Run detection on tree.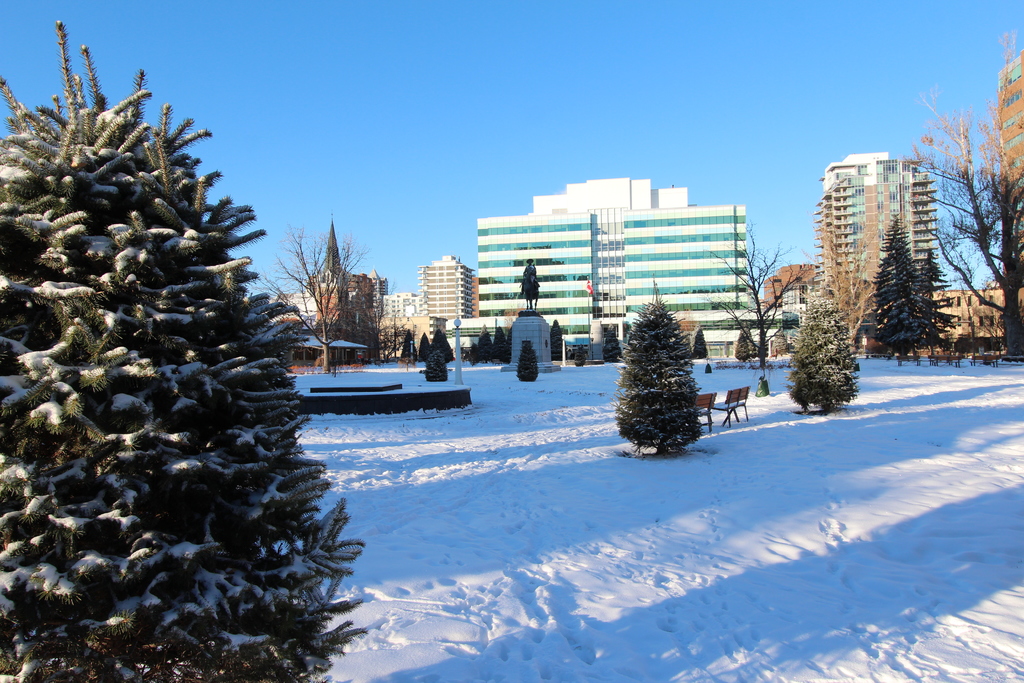
Result: locate(706, 216, 816, 396).
